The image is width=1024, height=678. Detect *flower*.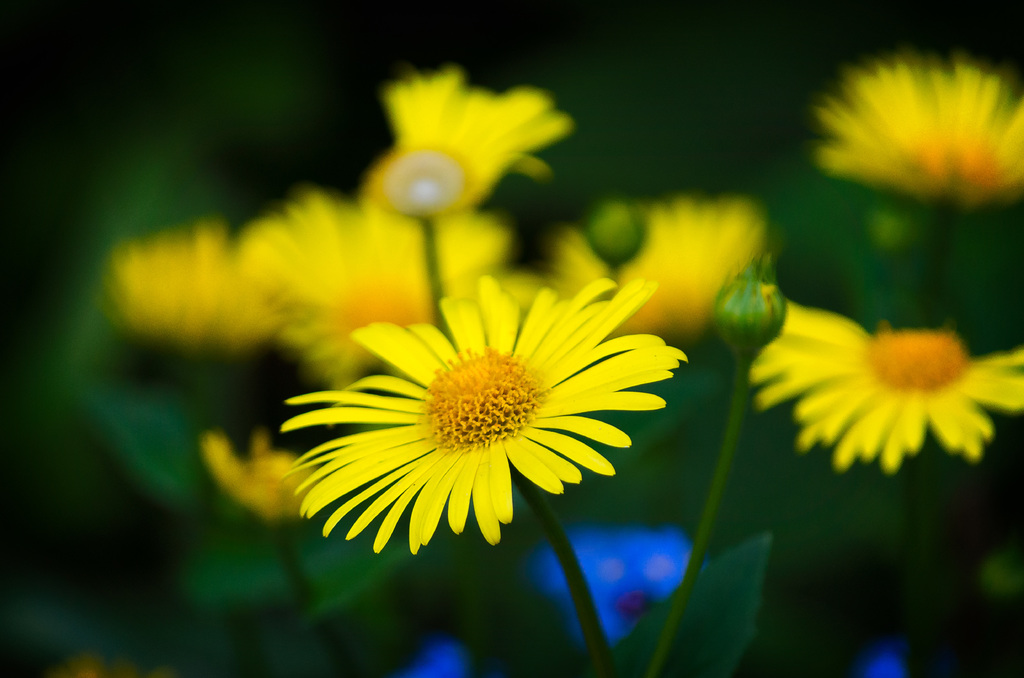
Detection: {"x1": 812, "y1": 52, "x2": 1023, "y2": 205}.
